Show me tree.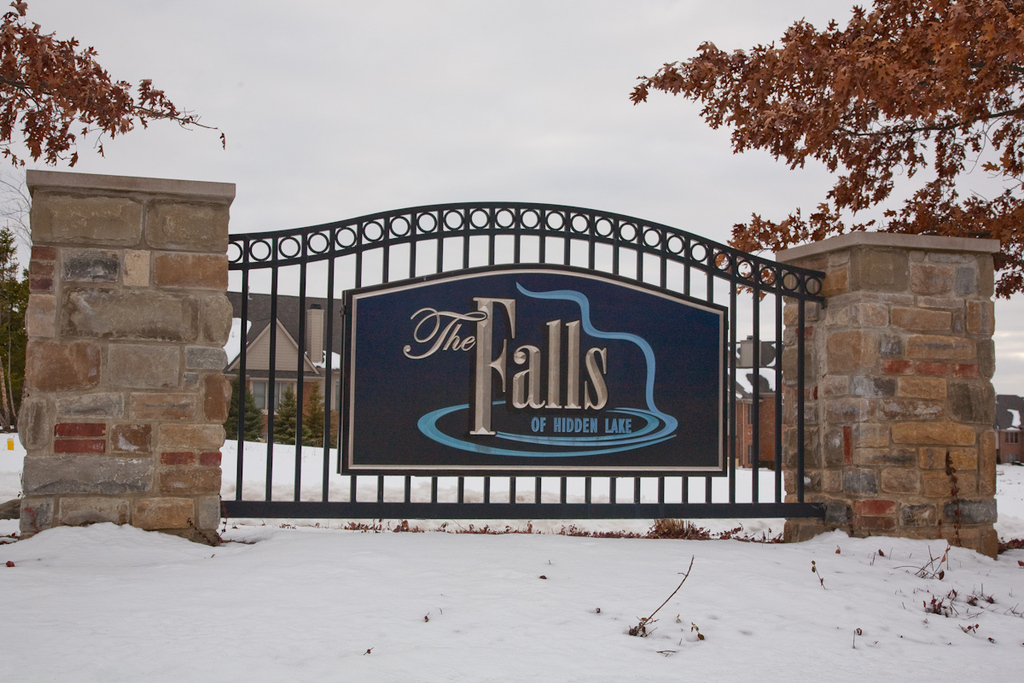
tree is here: (x1=223, y1=367, x2=277, y2=447).
